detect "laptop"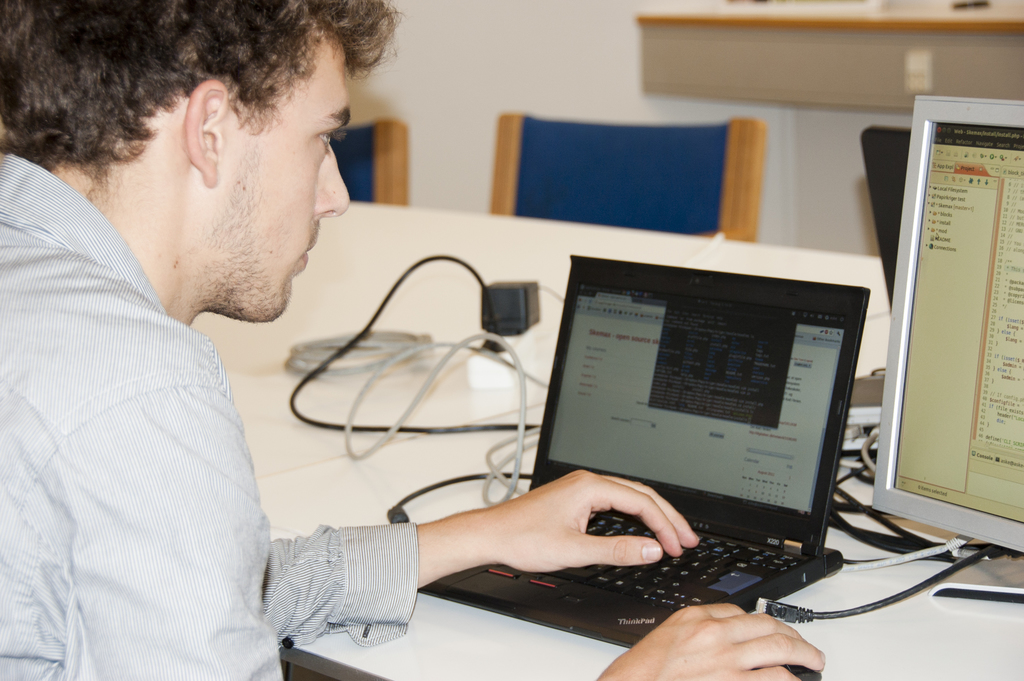
BBox(370, 251, 857, 670)
